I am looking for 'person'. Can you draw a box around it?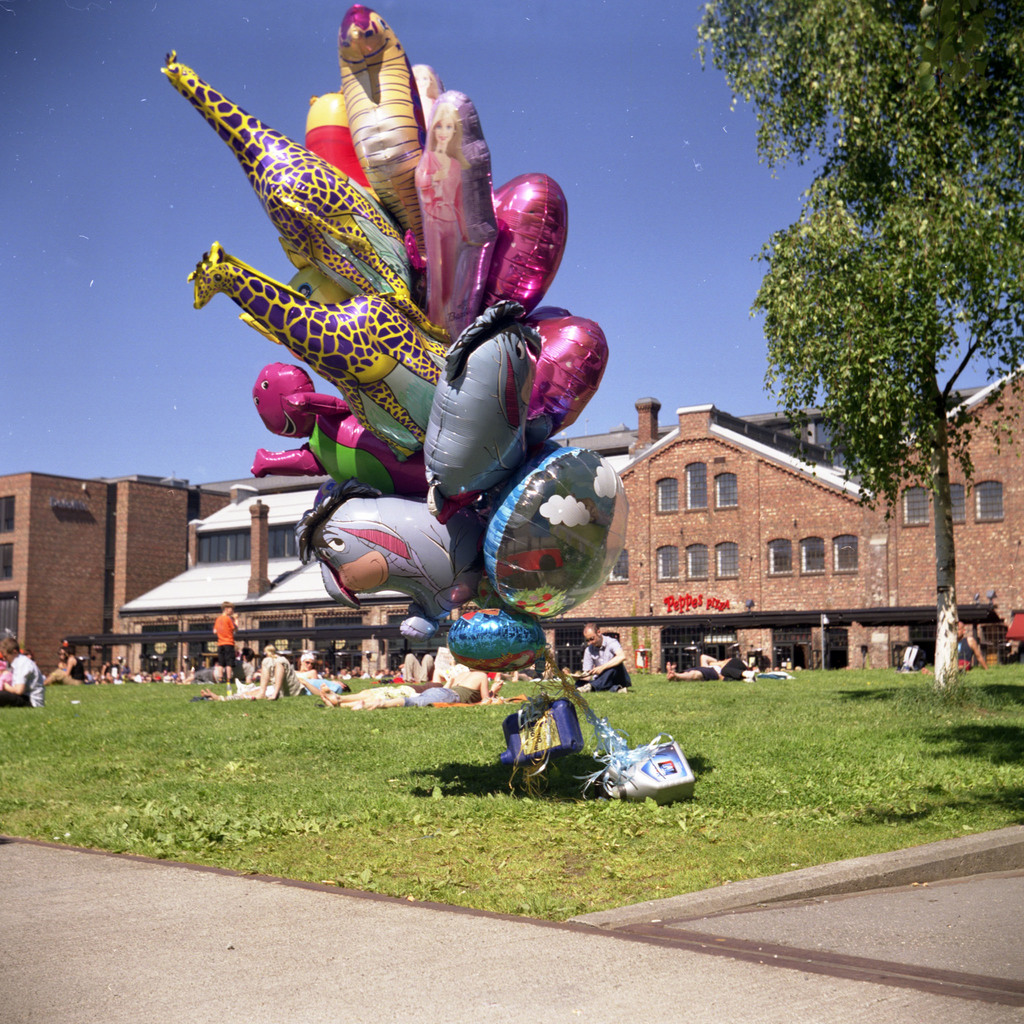
Sure, the bounding box is 571, 620, 641, 693.
